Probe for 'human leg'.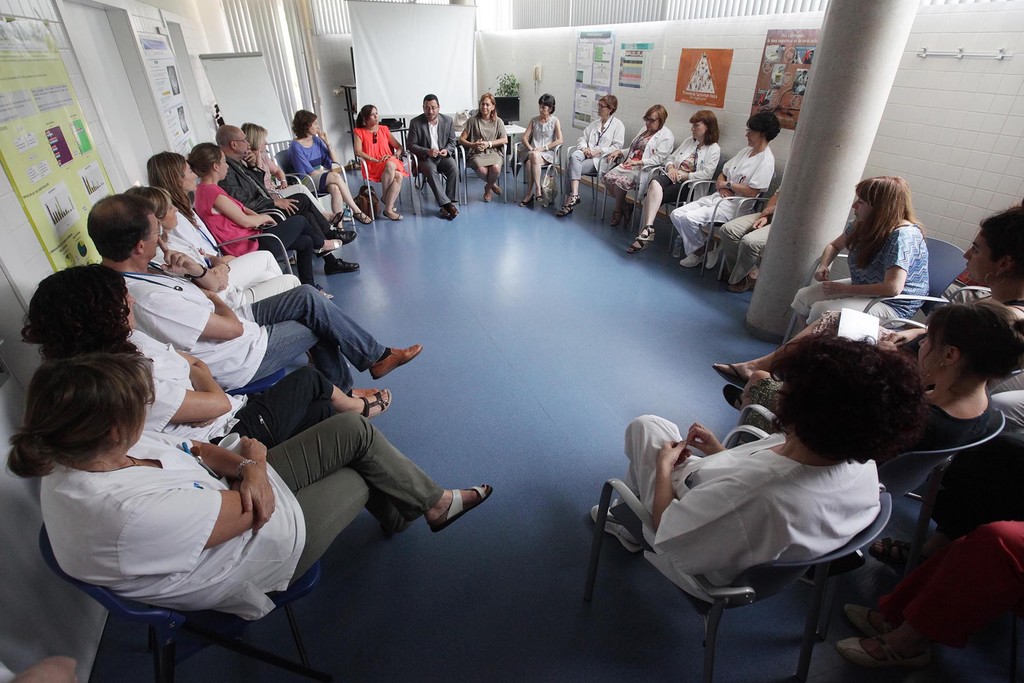
Probe result: locate(211, 253, 303, 302).
